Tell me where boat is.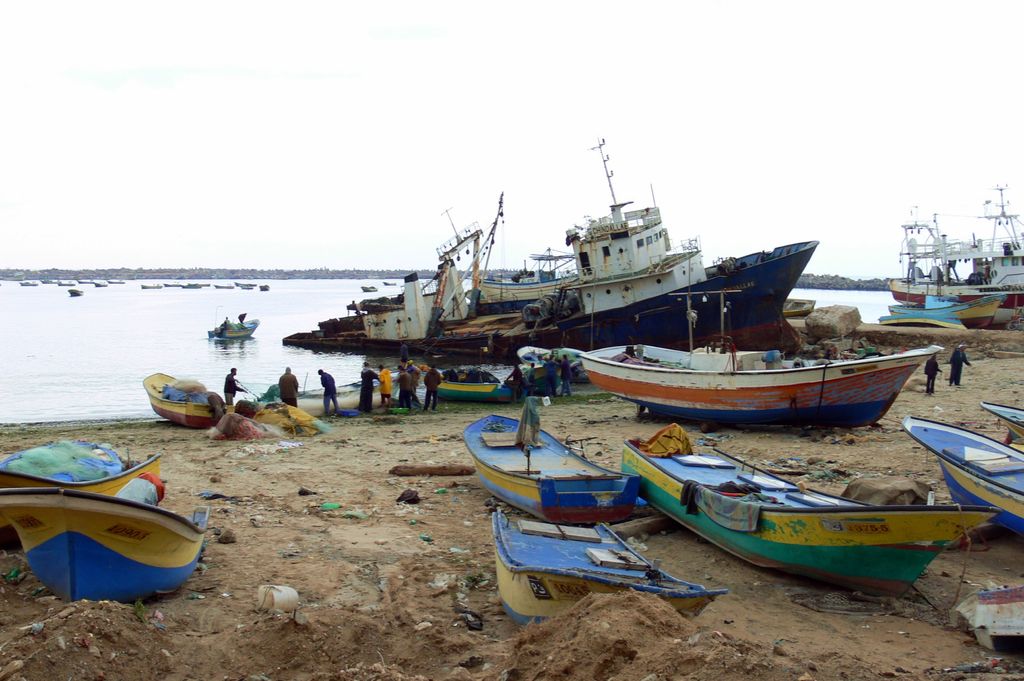
boat is at pyautogui.locateOnScreen(0, 439, 166, 511).
